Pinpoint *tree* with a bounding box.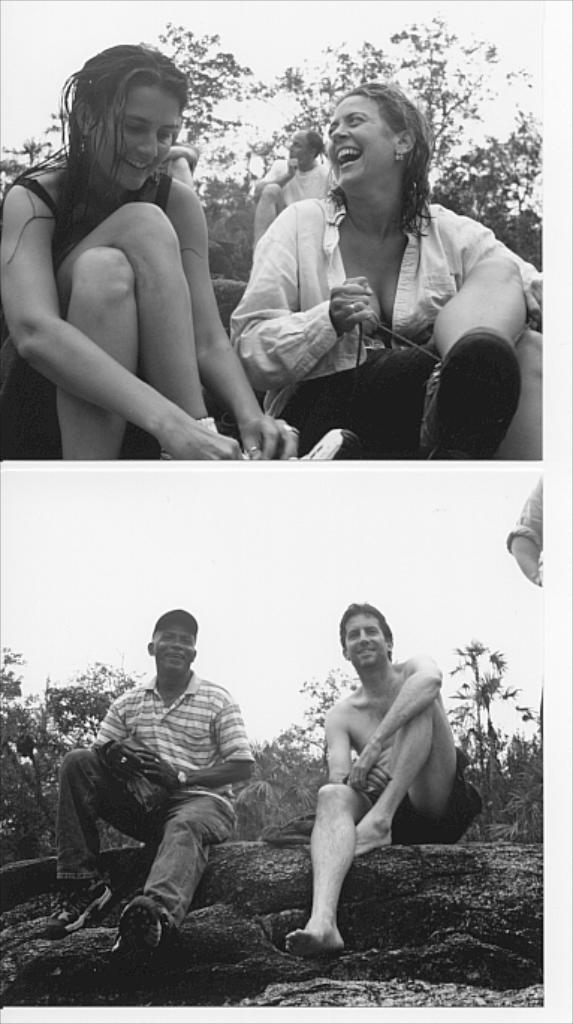
(446, 622, 548, 833).
